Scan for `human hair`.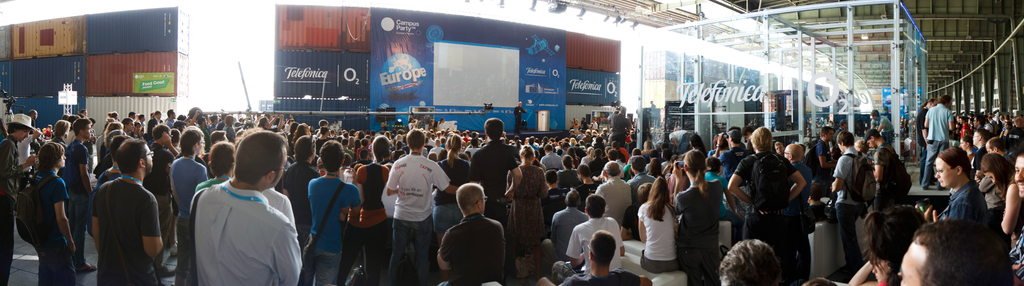
Scan result: [left=854, top=139, right=870, bottom=153].
